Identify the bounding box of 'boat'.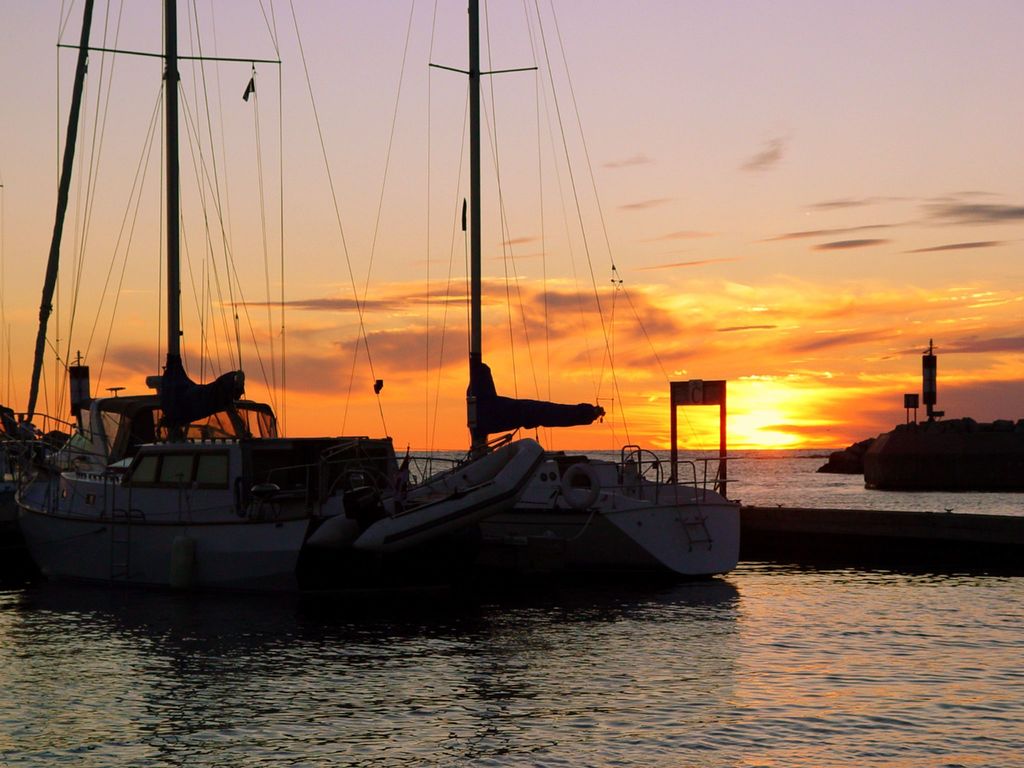
(x1=18, y1=33, x2=367, y2=598).
